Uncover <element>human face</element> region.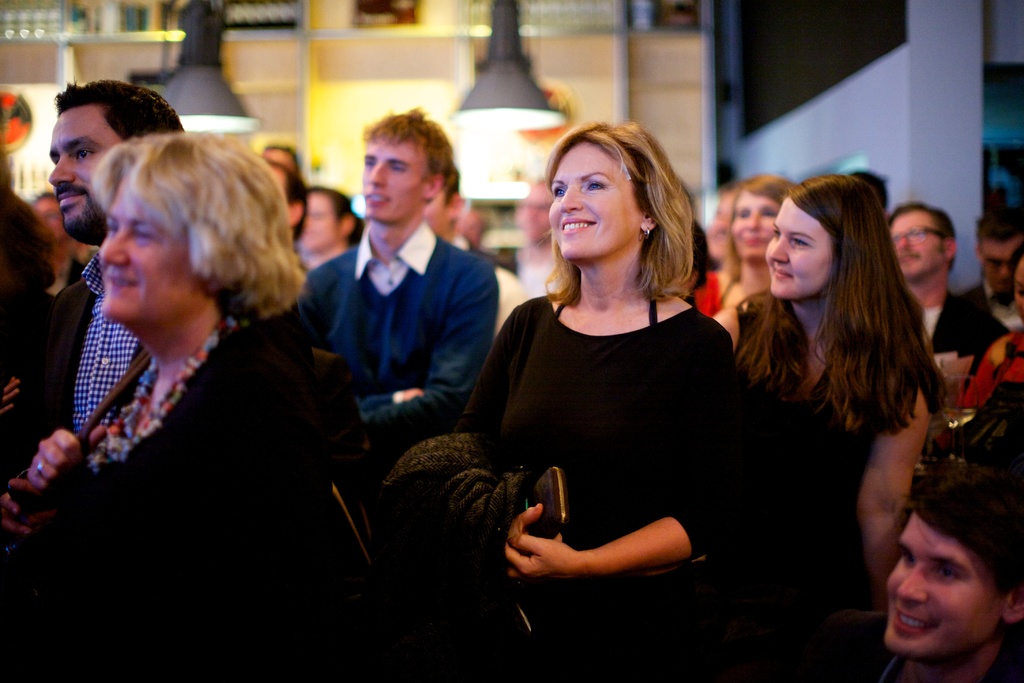
Uncovered: region(100, 175, 192, 322).
